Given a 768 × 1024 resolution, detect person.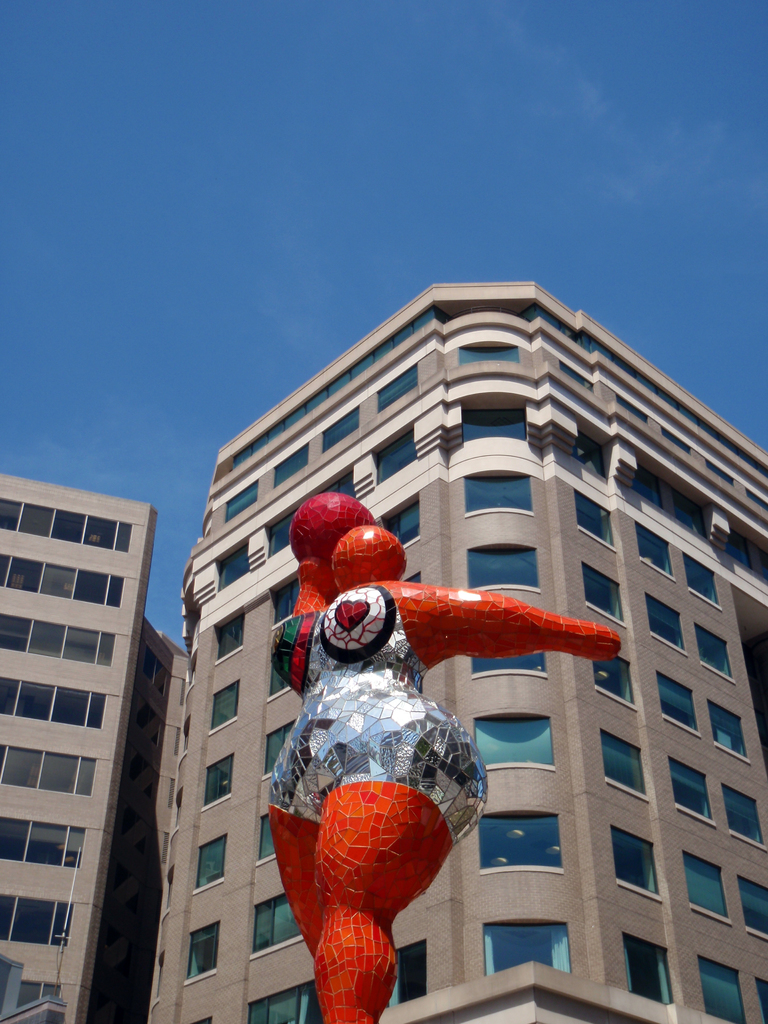
Rect(265, 519, 615, 1023).
